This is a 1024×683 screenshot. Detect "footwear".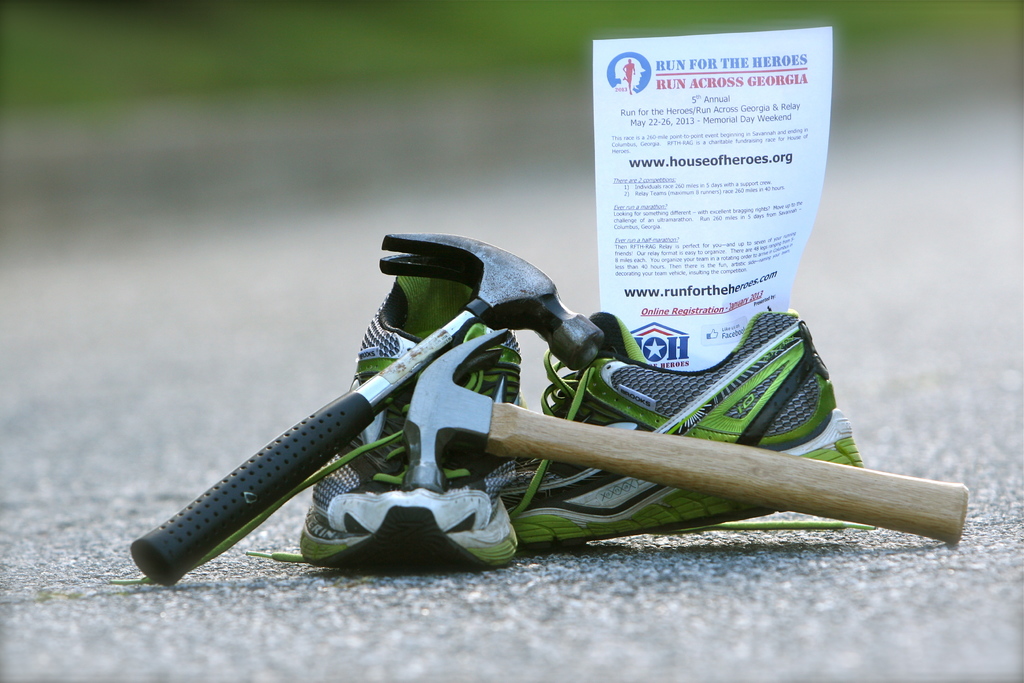
<bbox>188, 218, 900, 557</bbox>.
